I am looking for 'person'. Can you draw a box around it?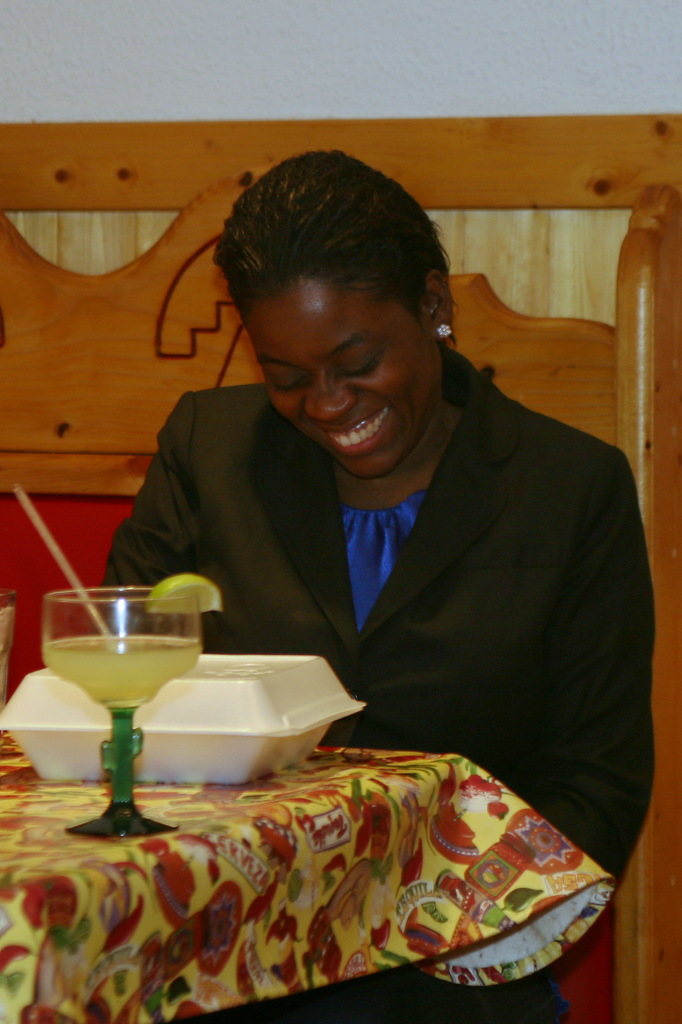
Sure, the bounding box is pyautogui.locateOnScreen(90, 152, 653, 1020).
